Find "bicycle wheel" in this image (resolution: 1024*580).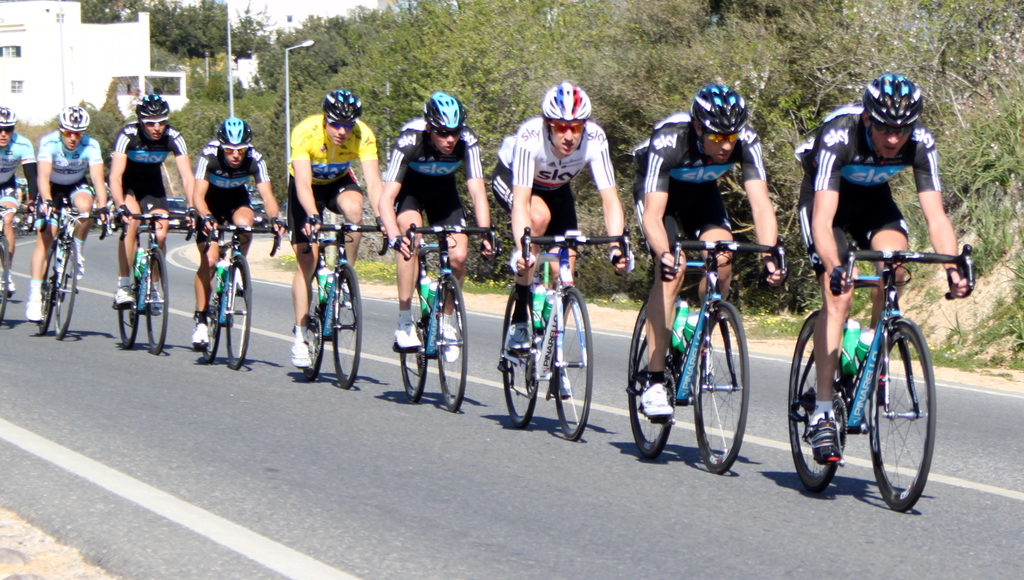
select_region(542, 285, 608, 443).
